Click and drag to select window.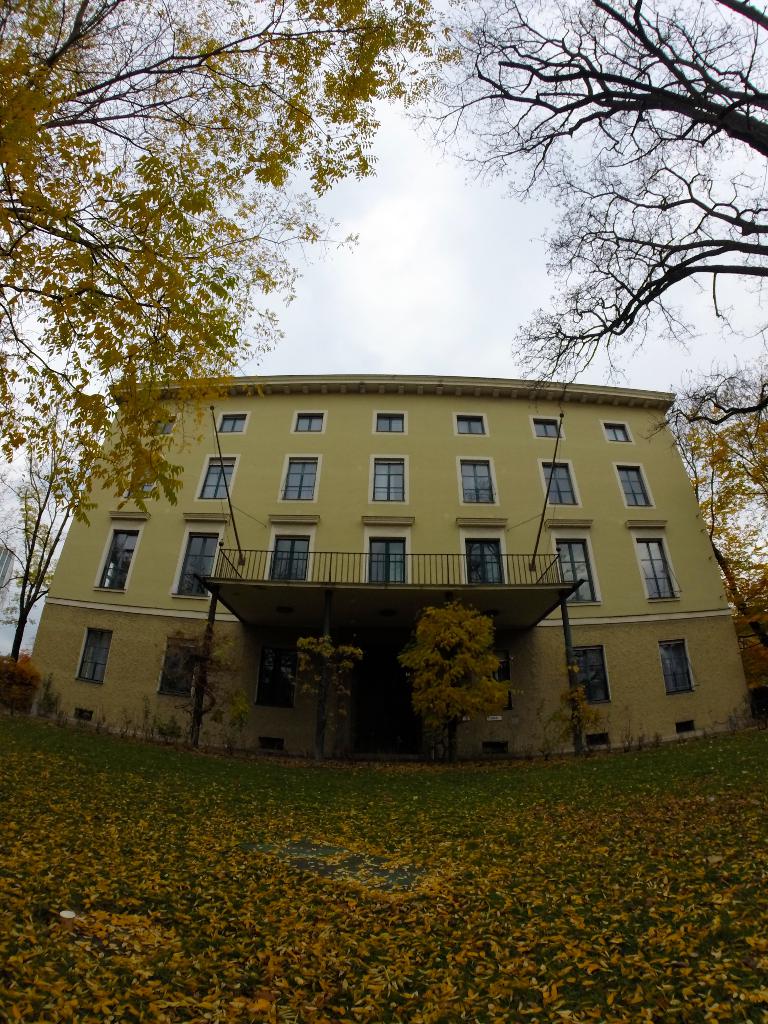
Selection: Rect(283, 452, 316, 508).
